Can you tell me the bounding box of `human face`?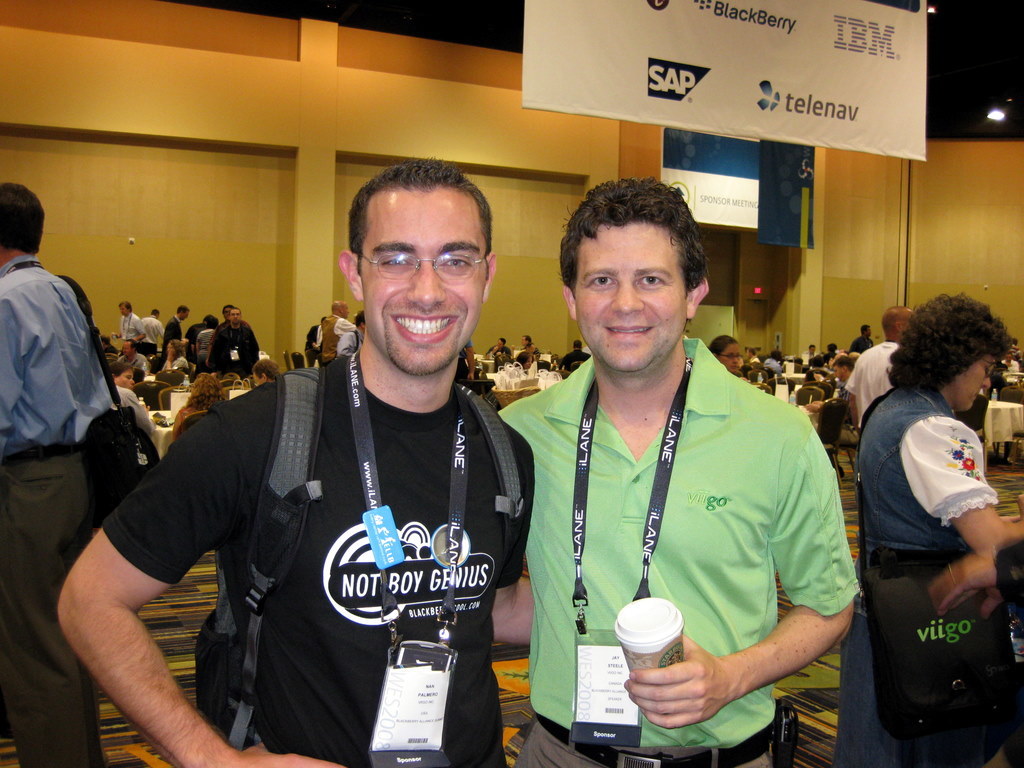
Rect(575, 226, 691, 372).
